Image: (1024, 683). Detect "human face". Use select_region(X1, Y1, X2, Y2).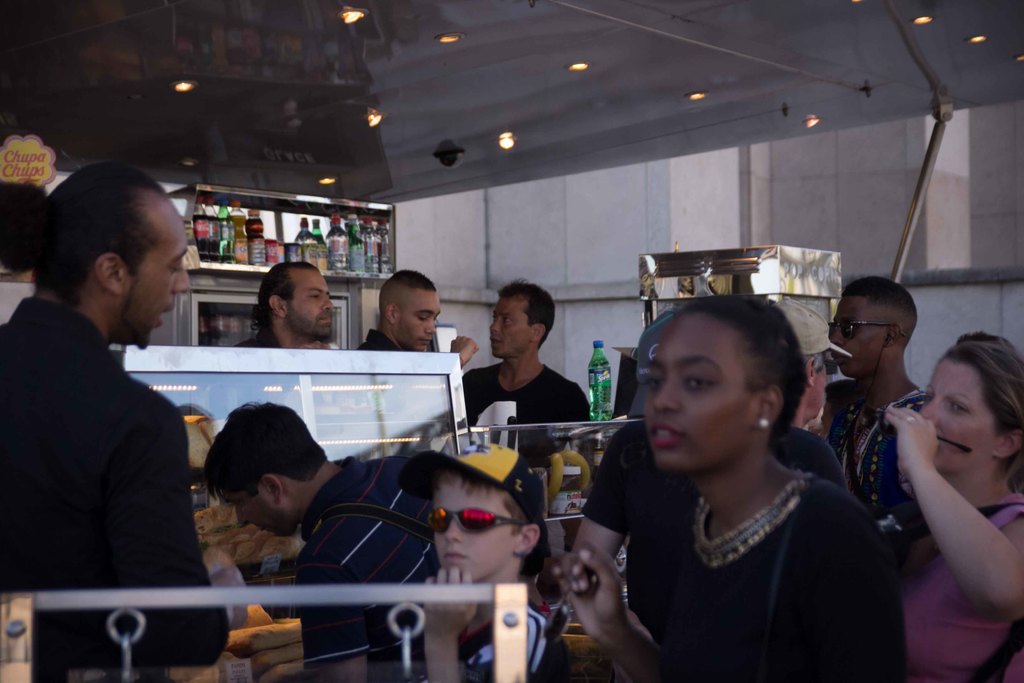
select_region(490, 300, 534, 359).
